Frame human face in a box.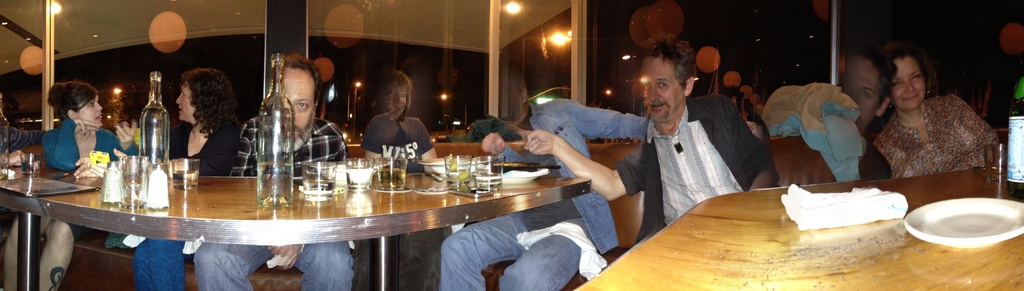
bbox=(637, 55, 695, 128).
